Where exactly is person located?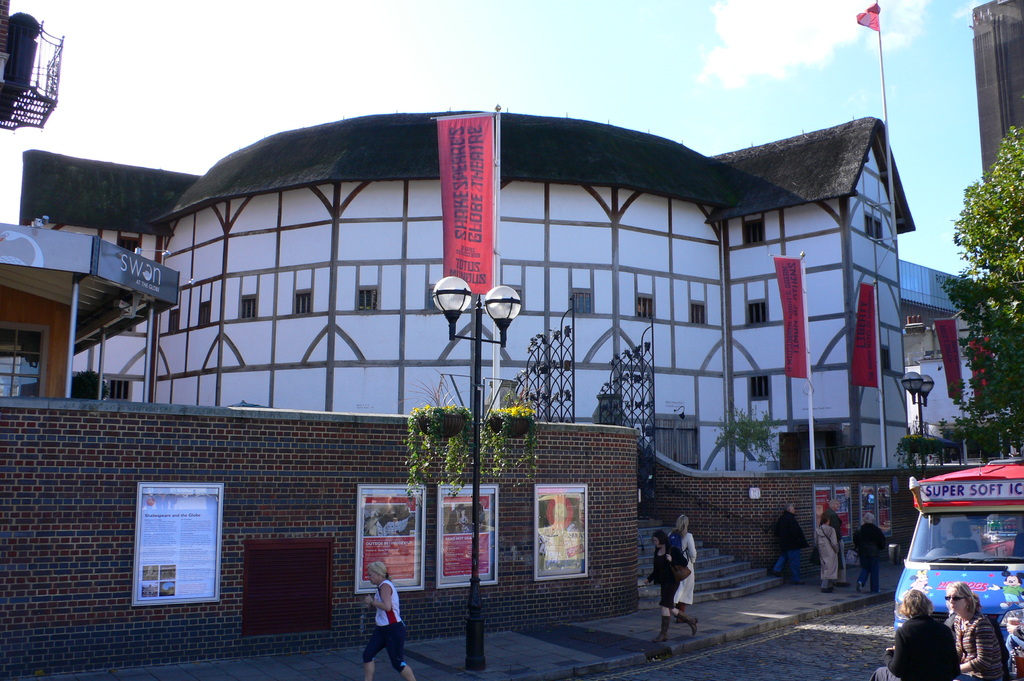
Its bounding box is box=[772, 499, 806, 588].
